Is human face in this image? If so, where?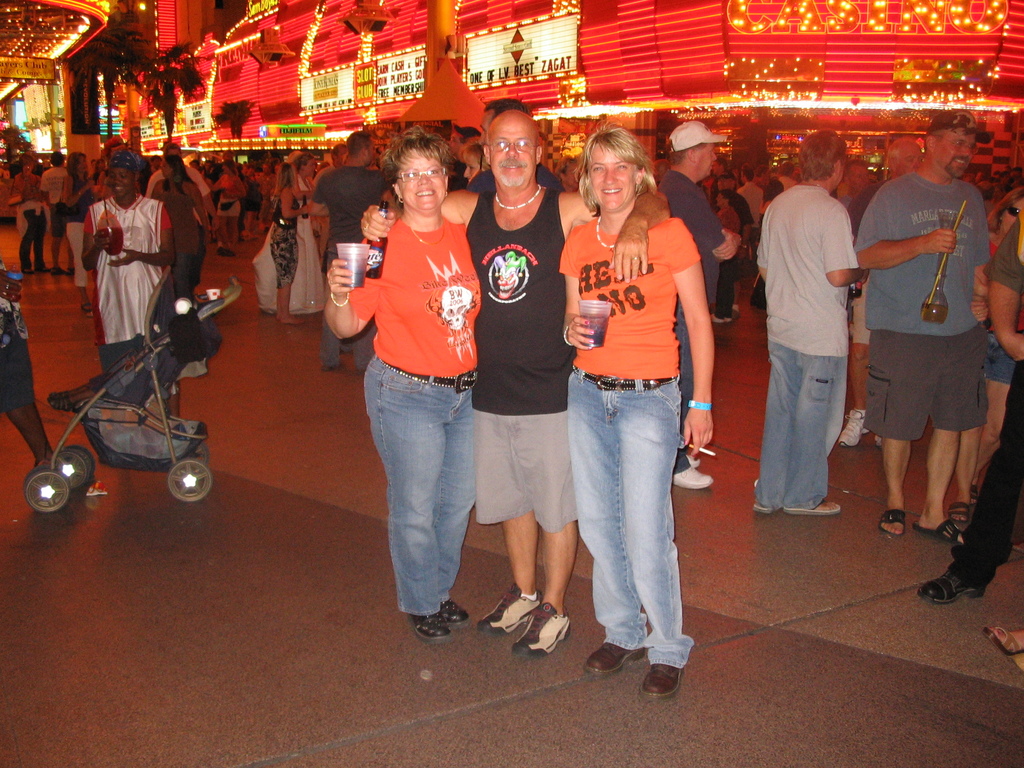
Yes, at (x1=461, y1=156, x2=480, y2=182).
